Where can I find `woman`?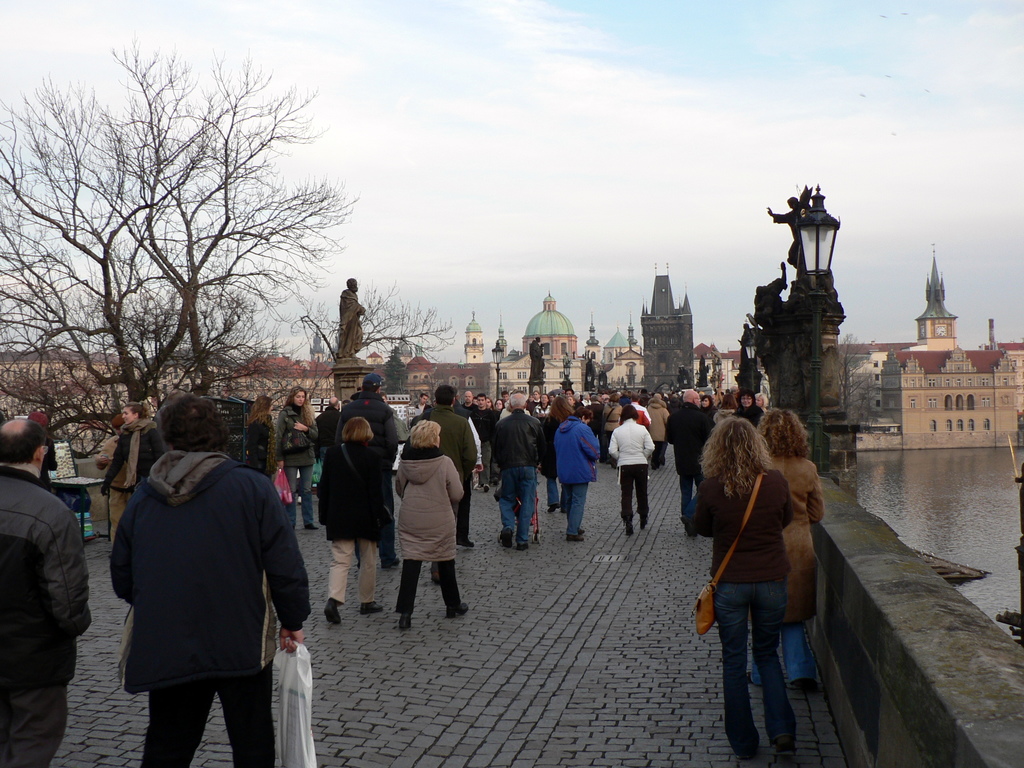
You can find it at bbox=(720, 407, 821, 692).
